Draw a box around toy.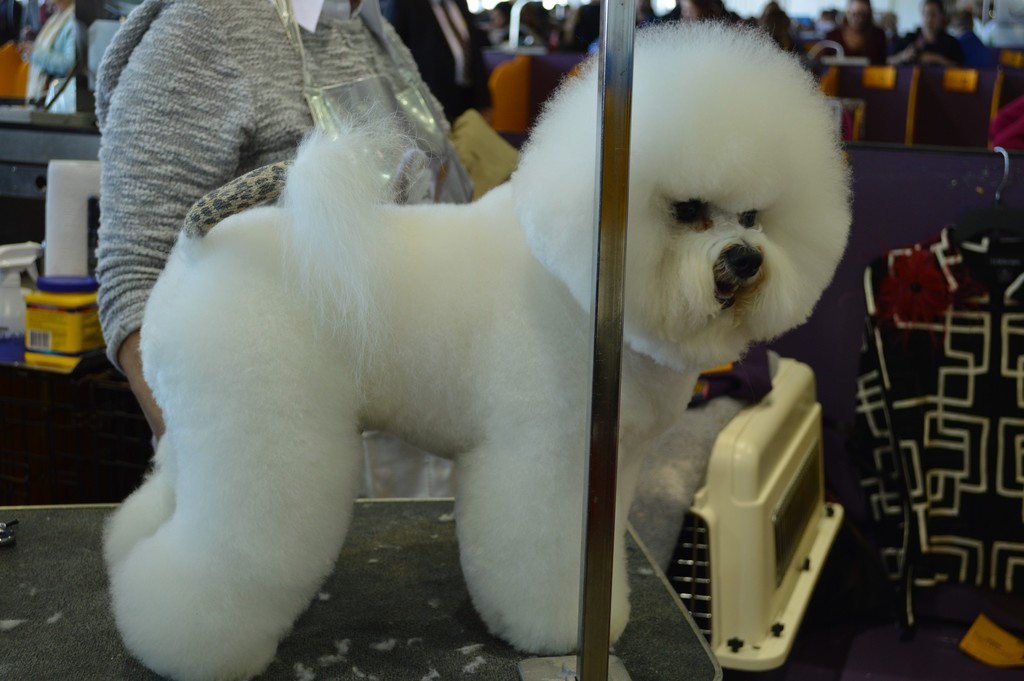
[124, 47, 835, 680].
